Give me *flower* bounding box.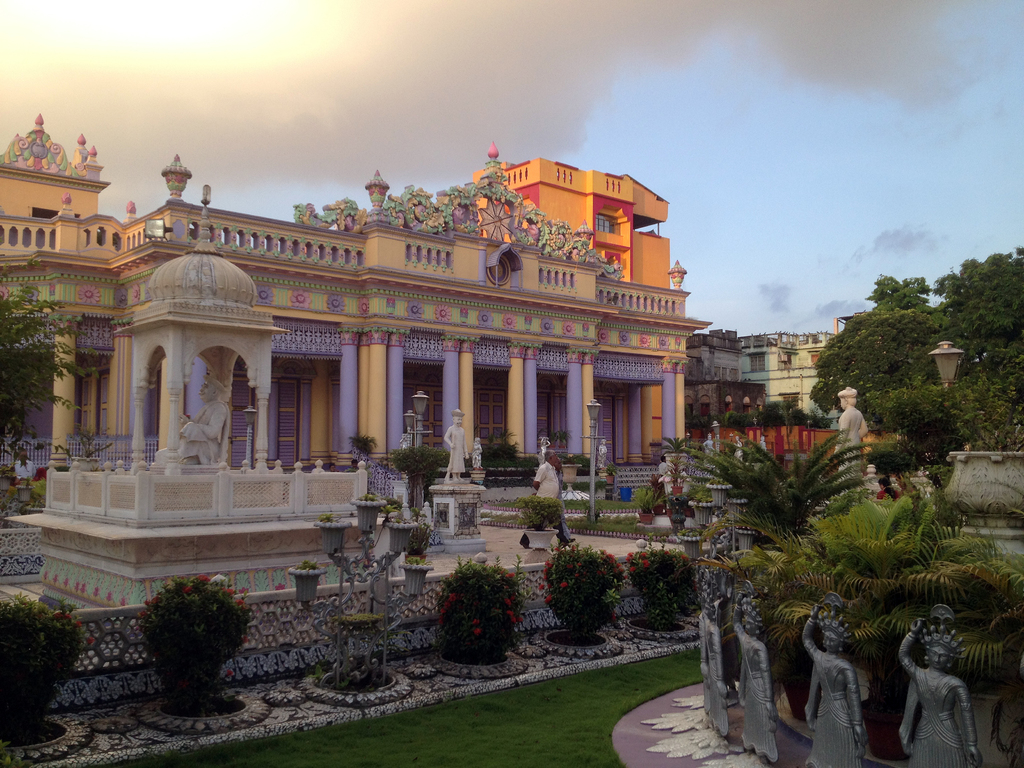
[509, 606, 529, 625].
